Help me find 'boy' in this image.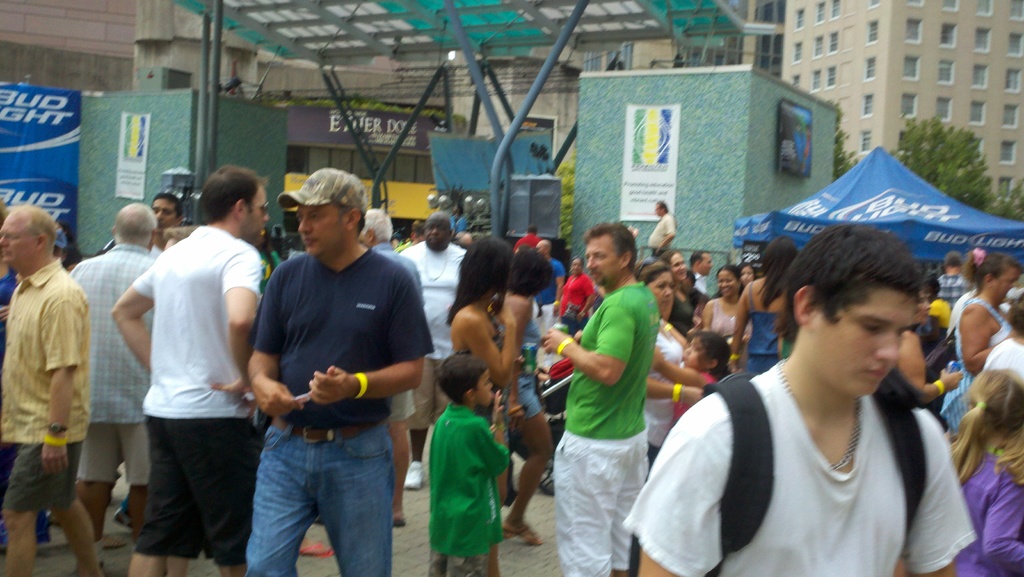
Found it: (left=666, top=209, right=963, bottom=573).
